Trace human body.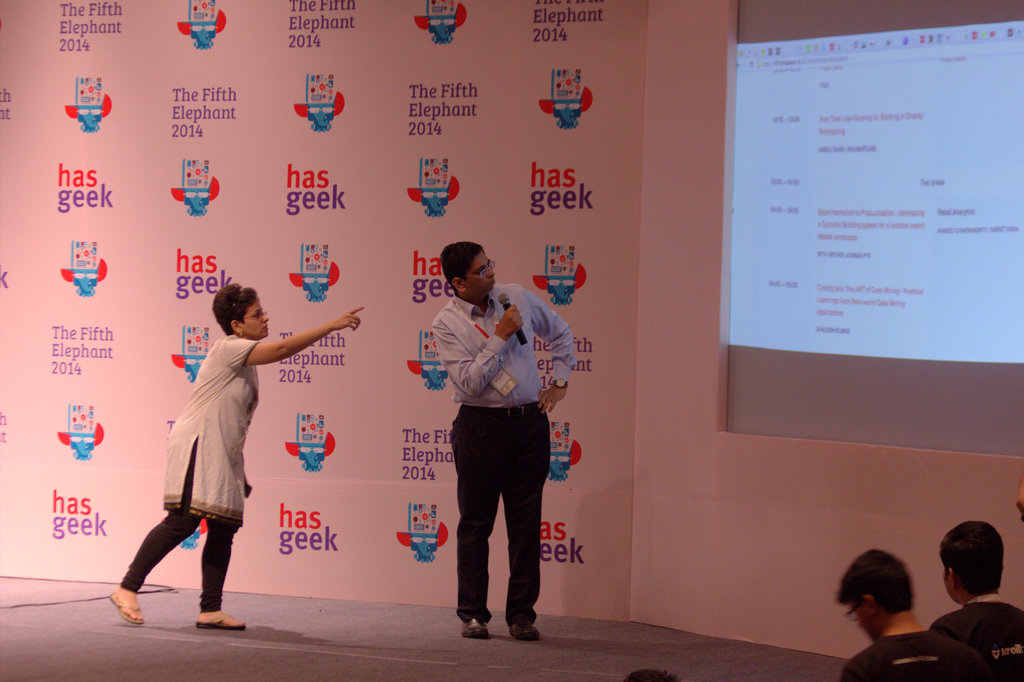
Traced to x1=932, y1=518, x2=1023, y2=681.
